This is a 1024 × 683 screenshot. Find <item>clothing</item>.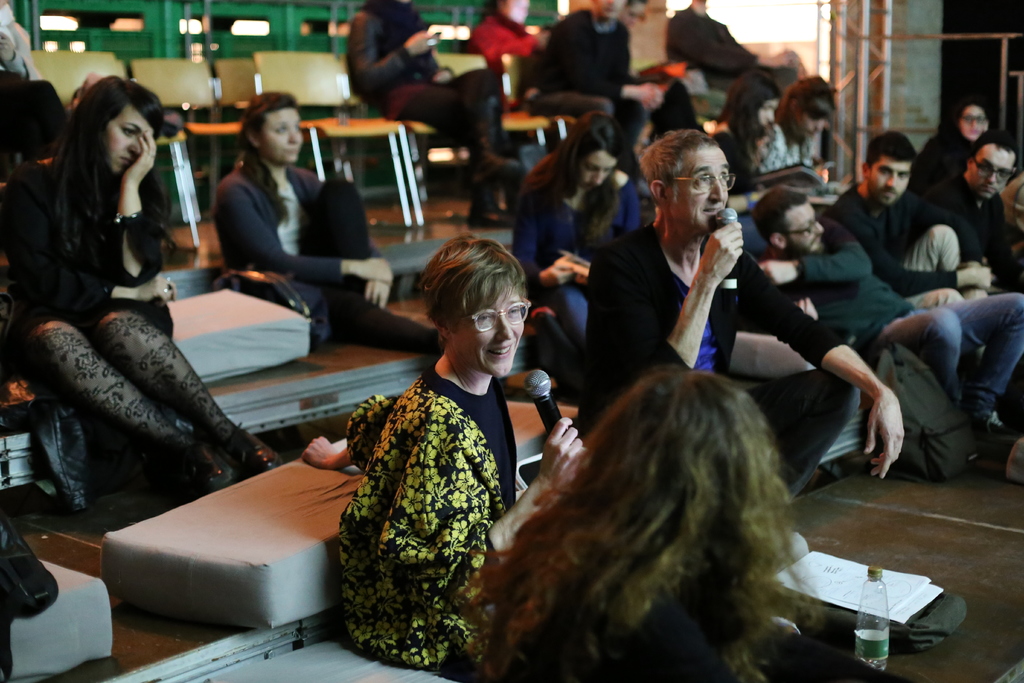
Bounding box: pyautogui.locateOnScreen(30, 156, 185, 342).
